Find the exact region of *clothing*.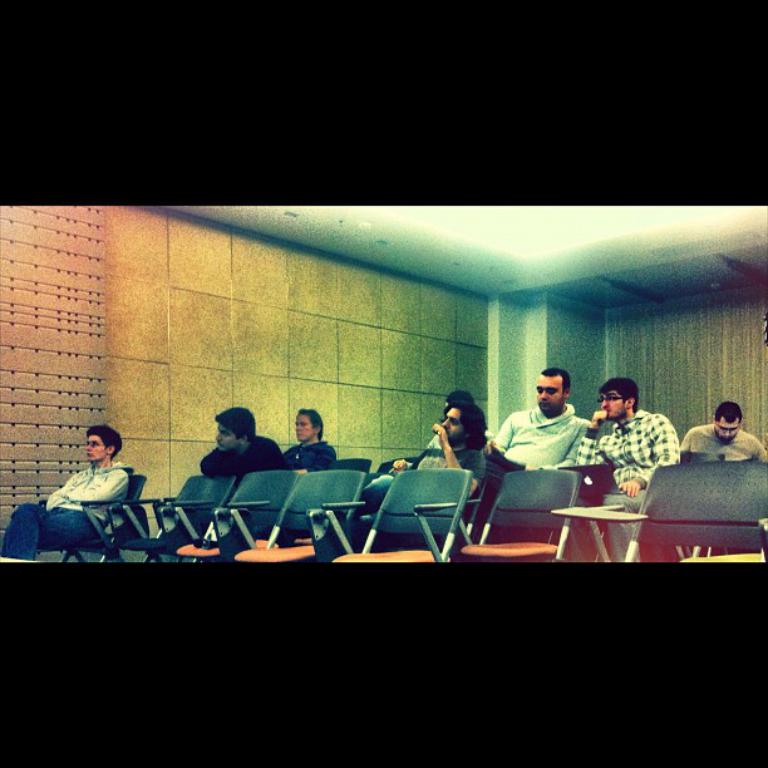
Exact region: (x1=503, y1=394, x2=611, y2=488).
